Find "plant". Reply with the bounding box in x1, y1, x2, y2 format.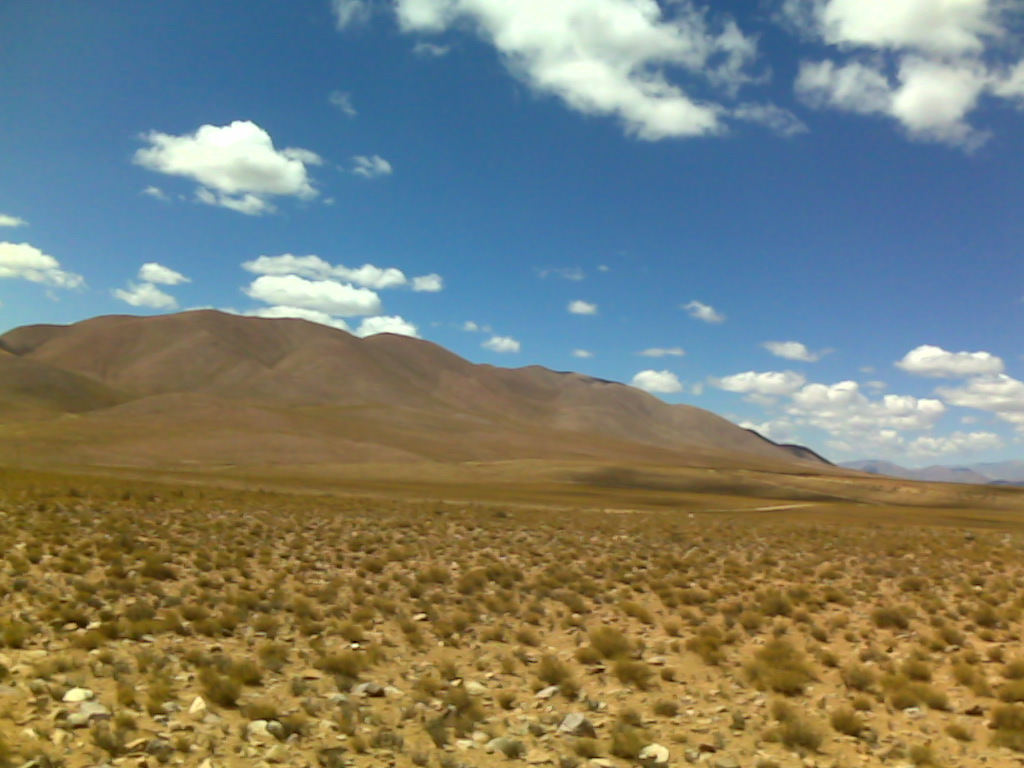
174, 736, 193, 751.
